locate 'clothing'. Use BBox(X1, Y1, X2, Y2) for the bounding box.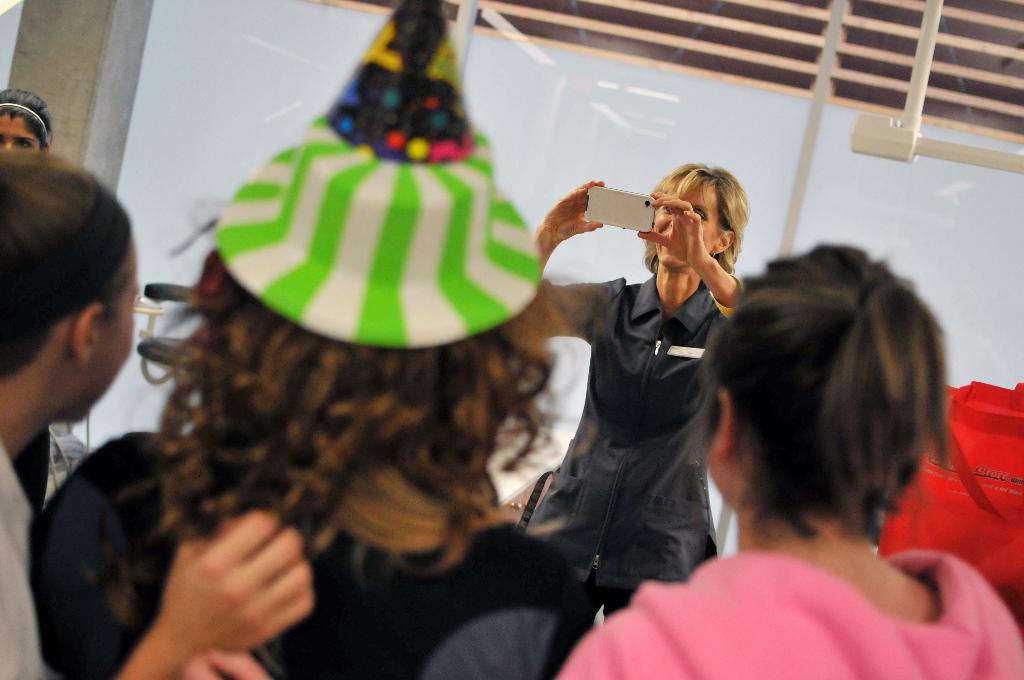
BBox(518, 268, 746, 629).
